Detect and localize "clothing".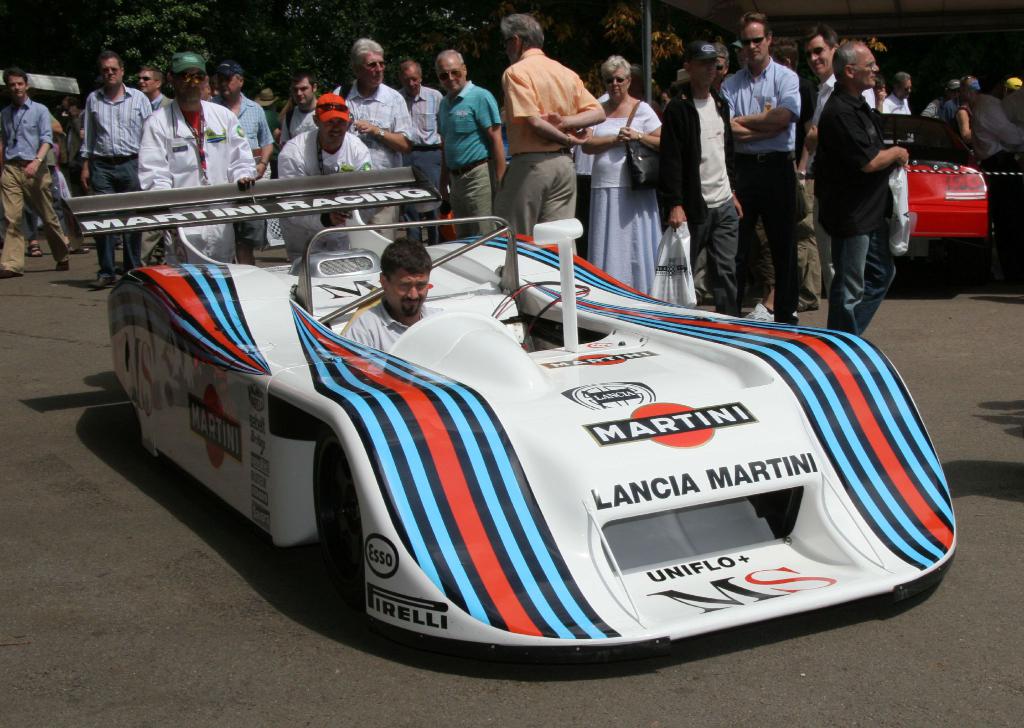
Localized at [811,24,915,322].
